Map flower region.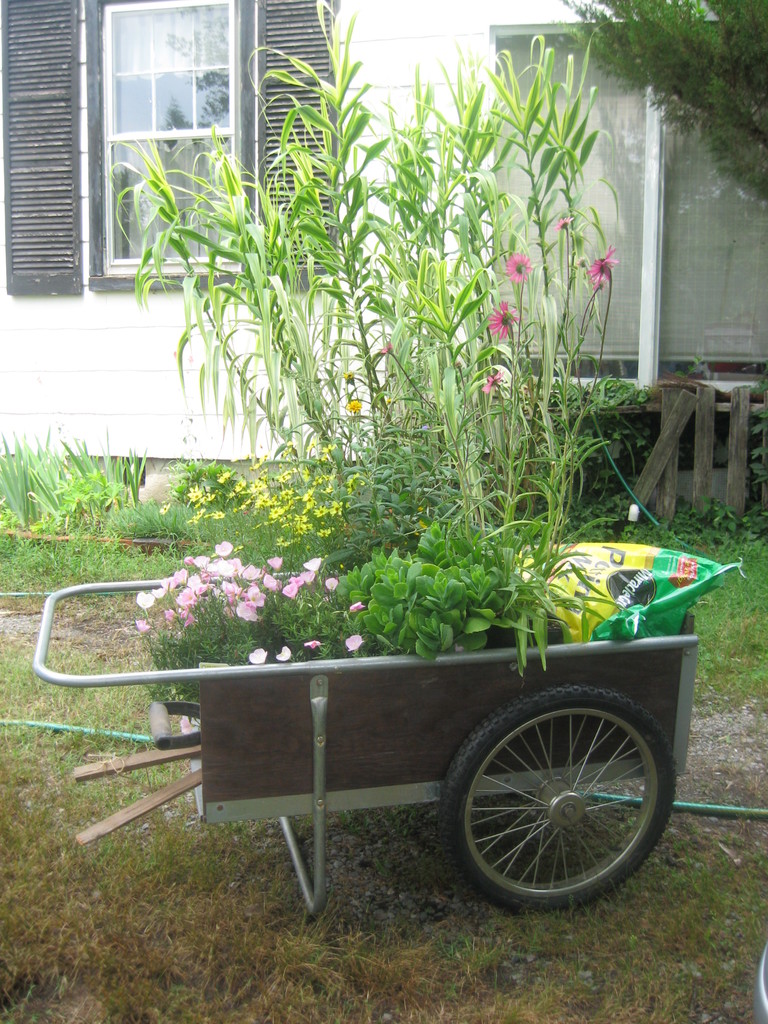
Mapped to box=[349, 601, 367, 614].
